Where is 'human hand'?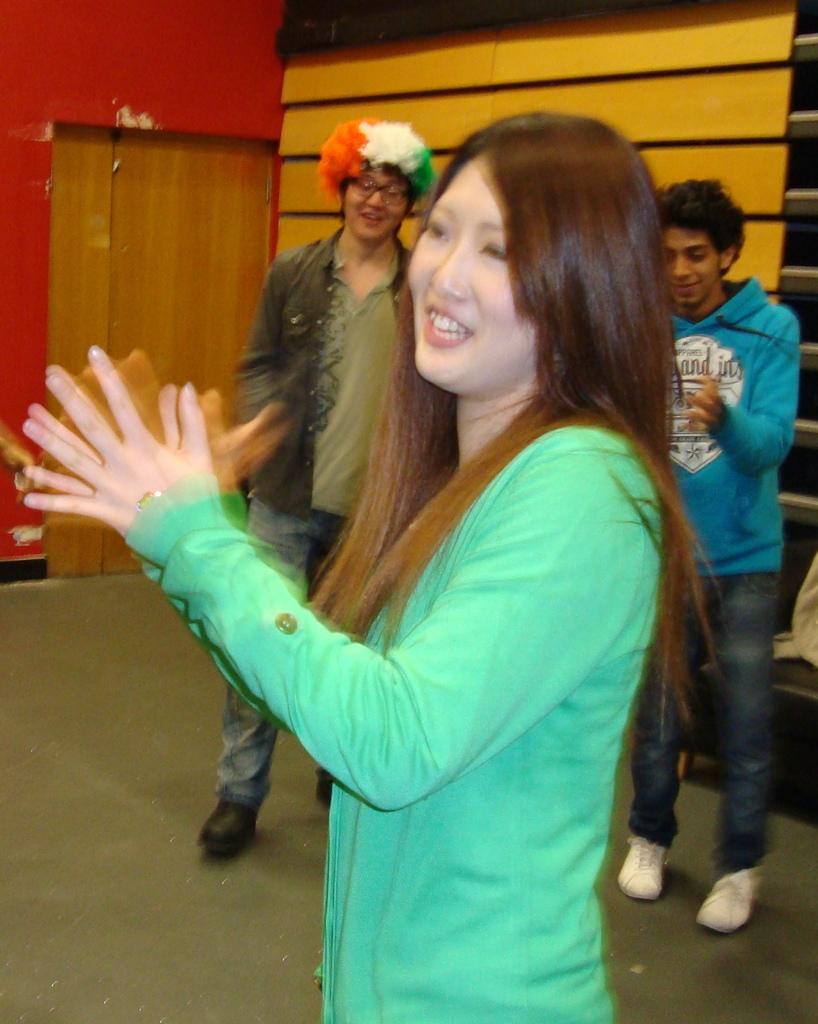
19:358:186:498.
